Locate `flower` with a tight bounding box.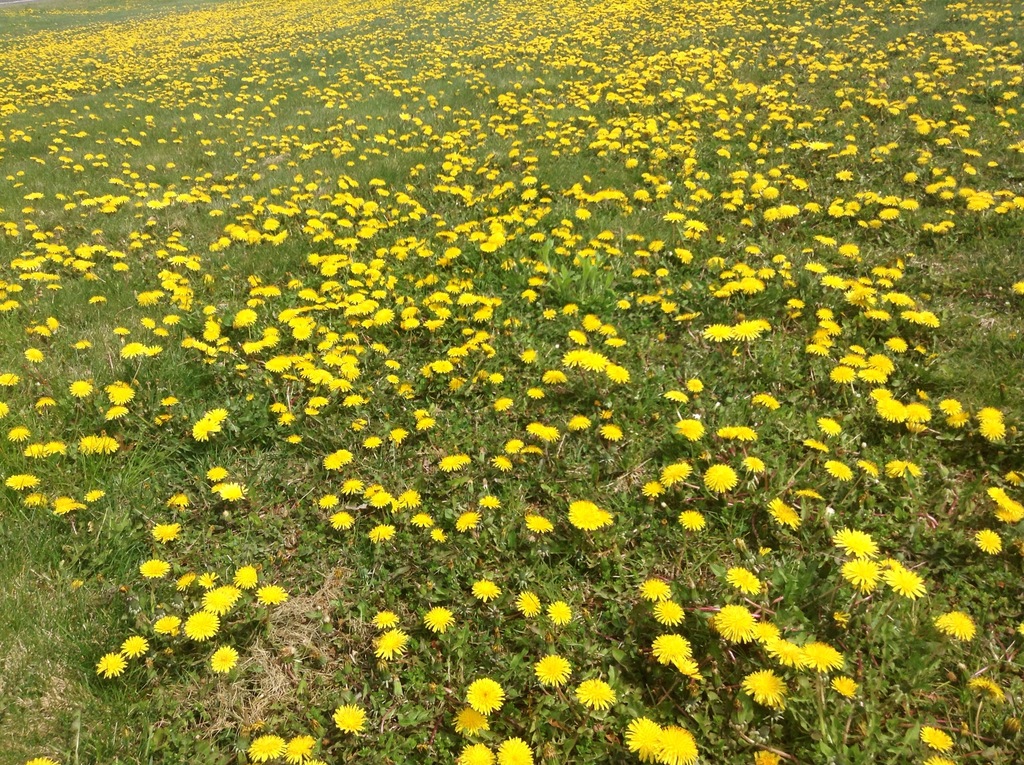
locate(0, 398, 11, 421).
